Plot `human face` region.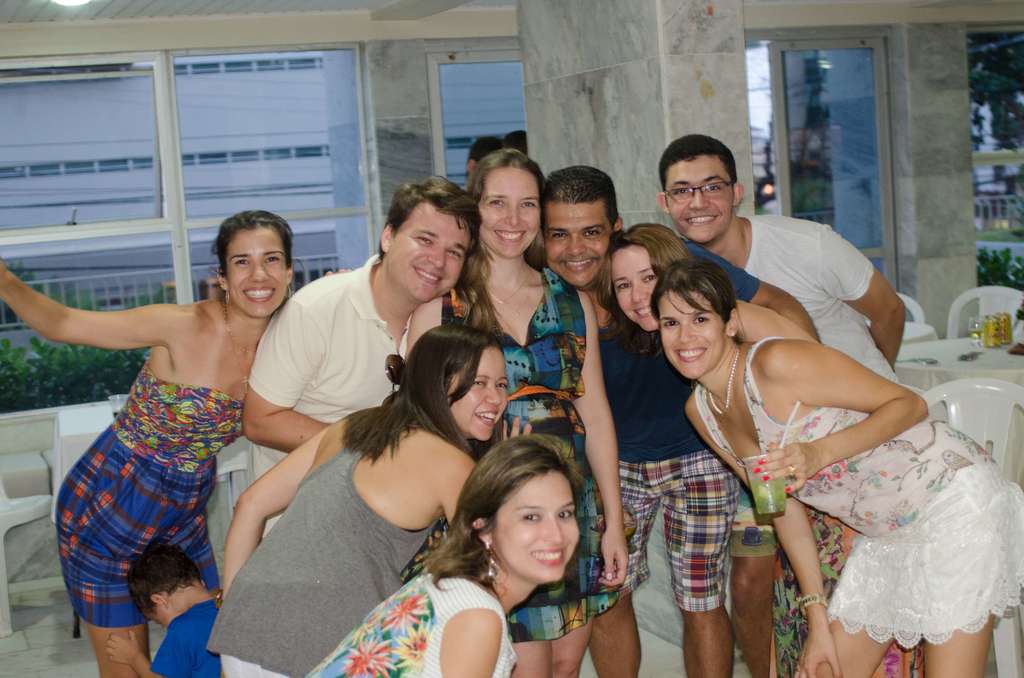
Plotted at x1=665 y1=282 x2=724 y2=380.
